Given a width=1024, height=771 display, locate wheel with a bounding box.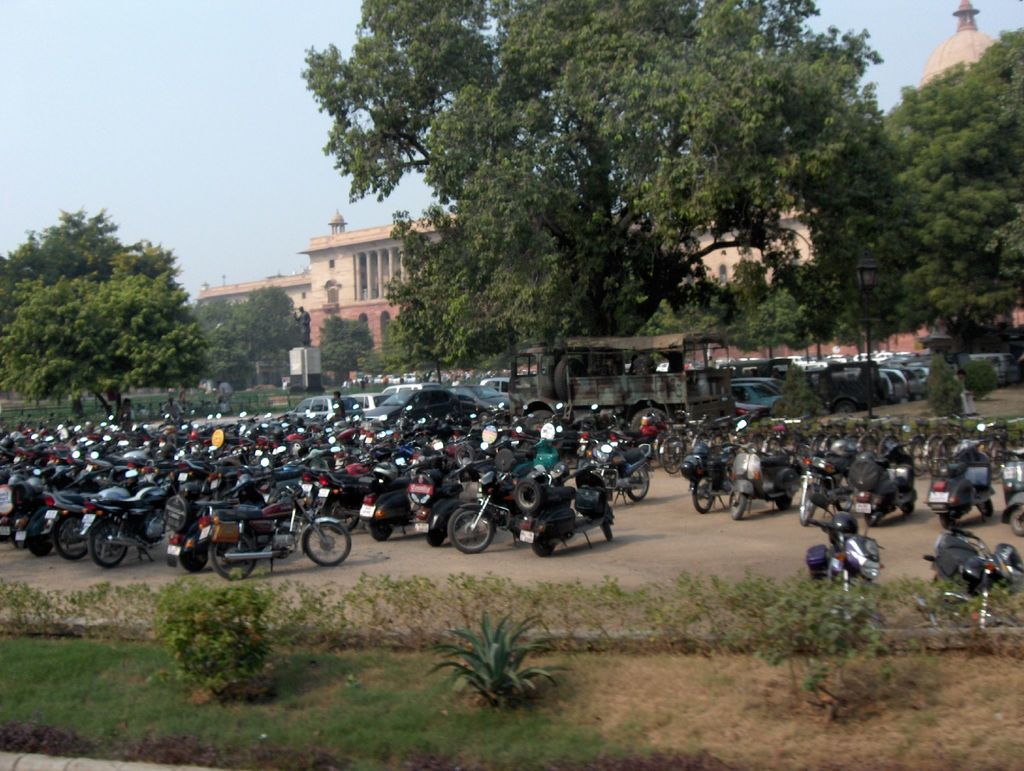
Located: locate(212, 540, 257, 580).
